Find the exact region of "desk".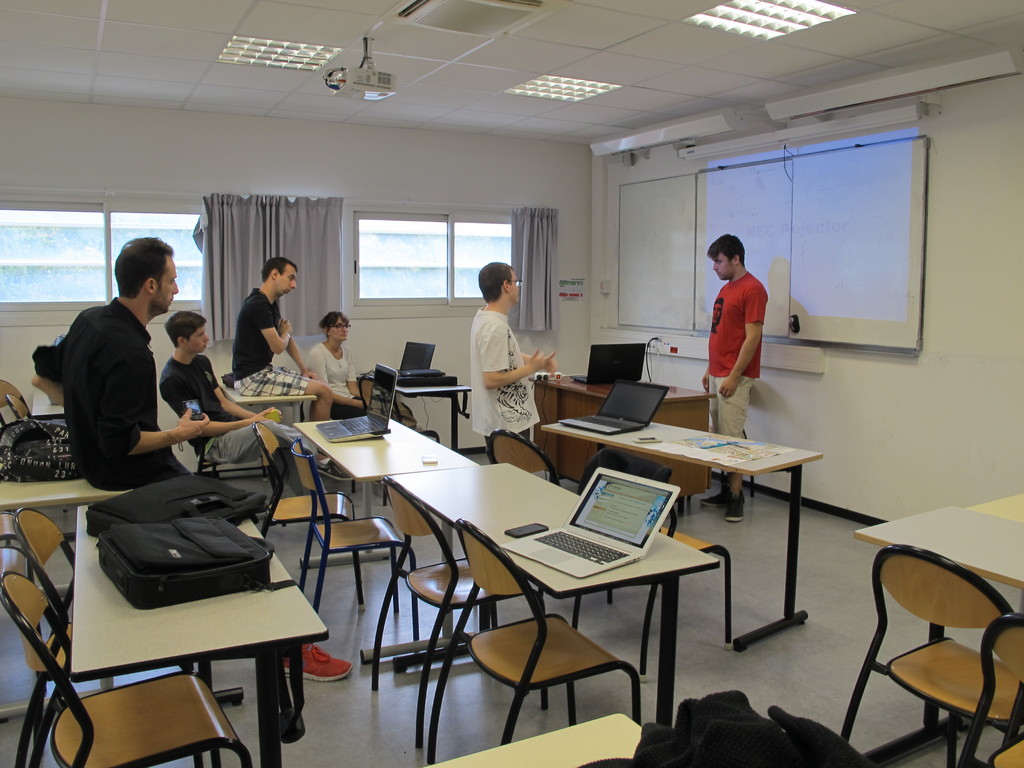
Exact region: 70 506 329 767.
